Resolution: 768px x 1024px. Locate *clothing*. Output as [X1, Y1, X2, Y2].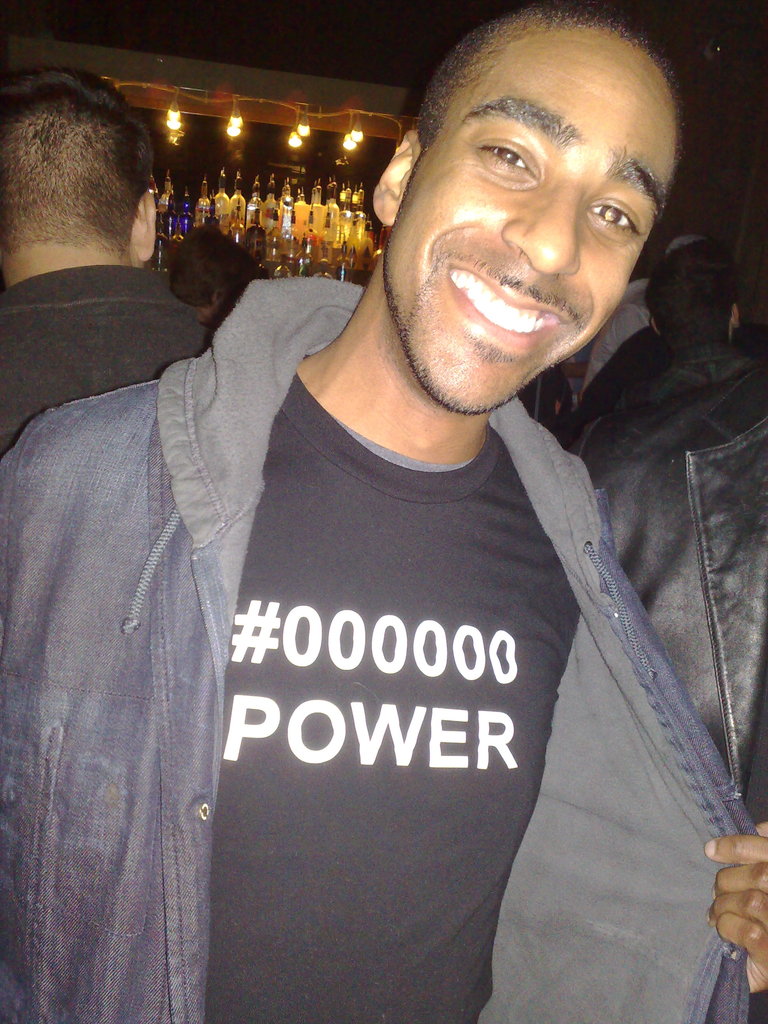
[0, 259, 216, 455].
